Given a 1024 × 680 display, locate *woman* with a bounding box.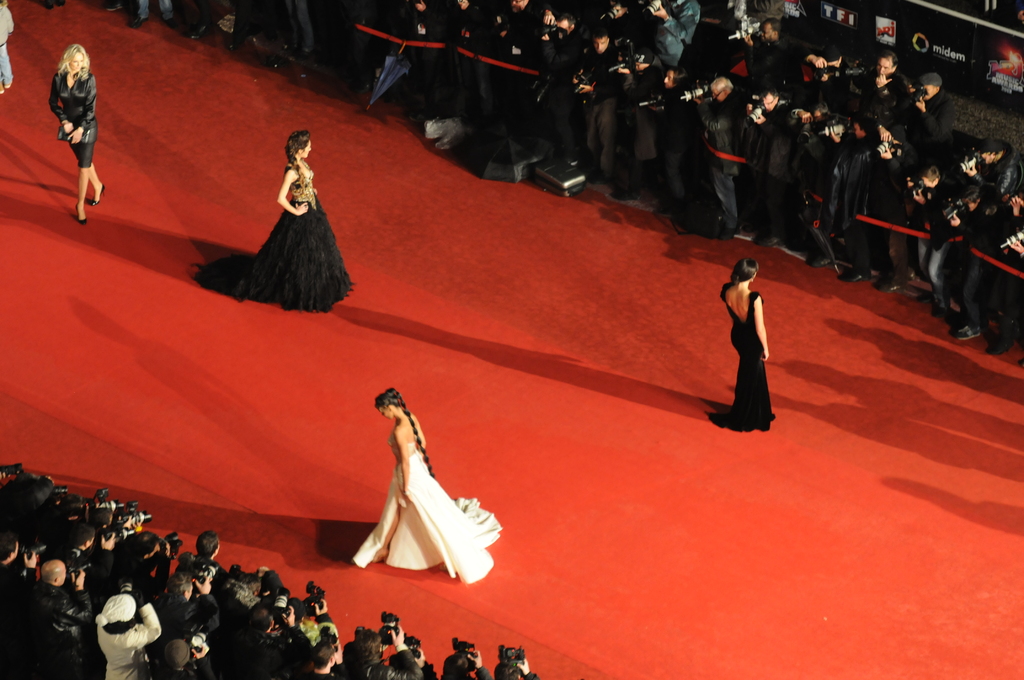
Located: 48,44,104,227.
